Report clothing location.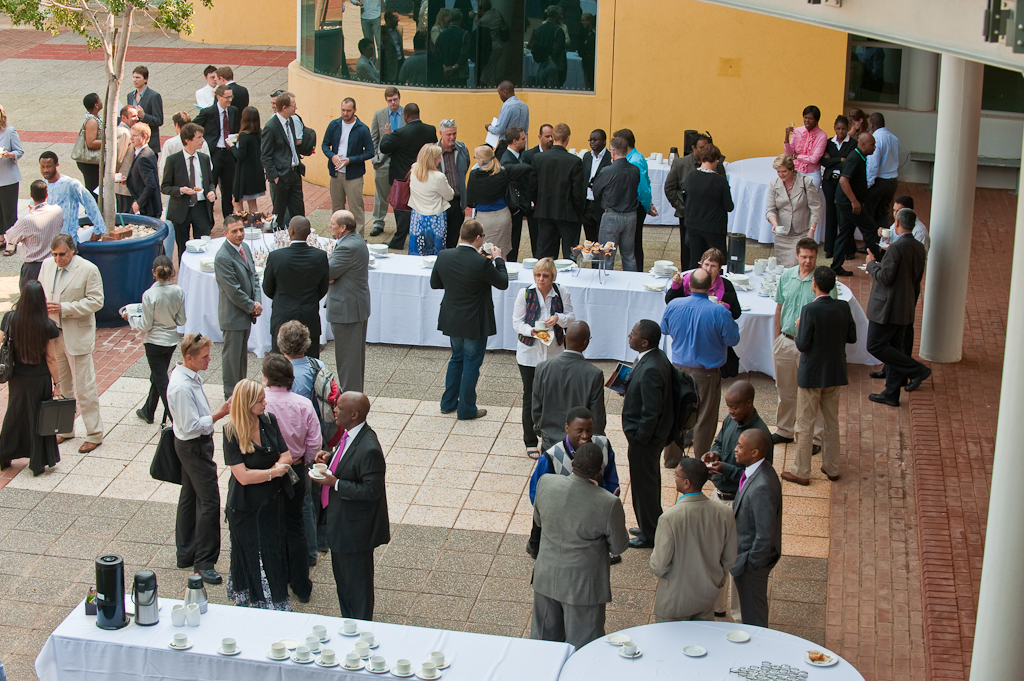
Report: 0/314/54/470.
